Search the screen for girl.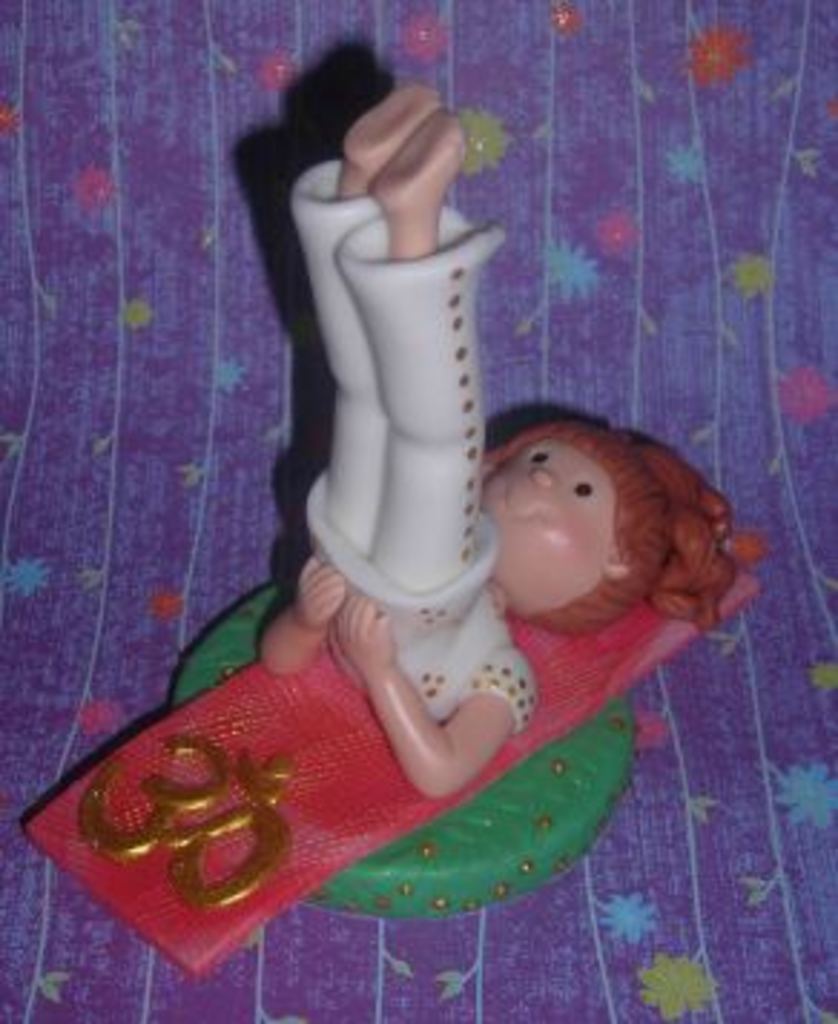
Found at bbox(258, 83, 746, 800).
